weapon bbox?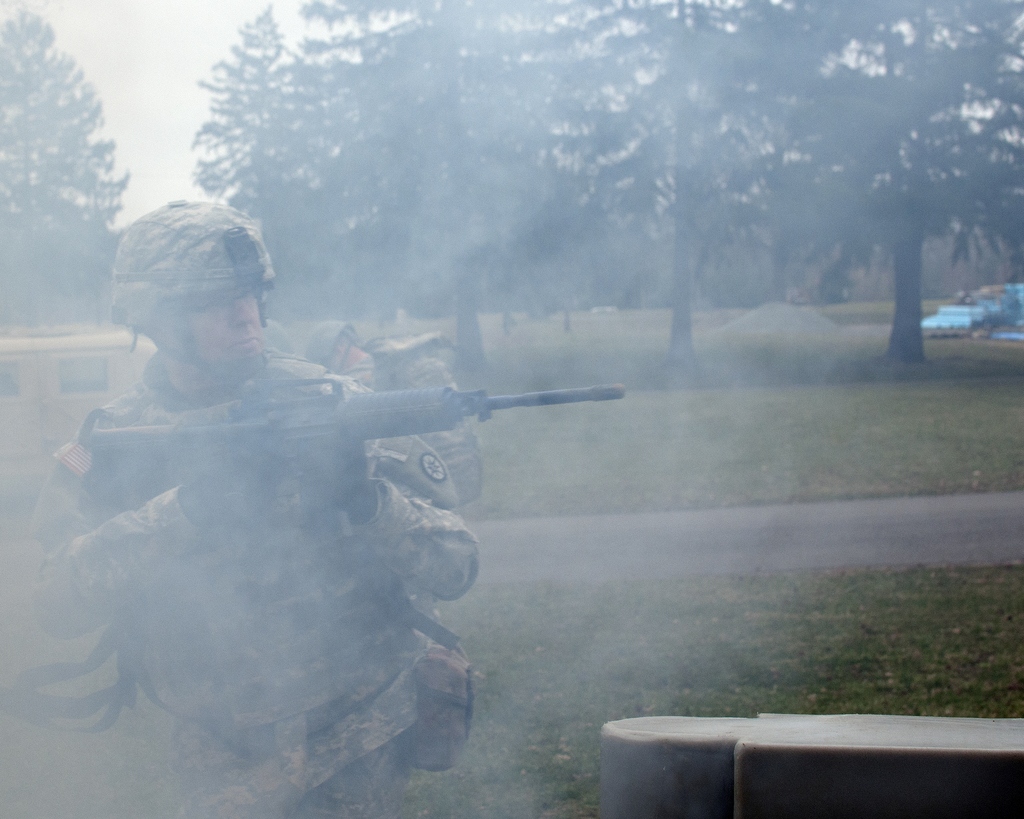
x1=83 y1=378 x2=627 y2=552
